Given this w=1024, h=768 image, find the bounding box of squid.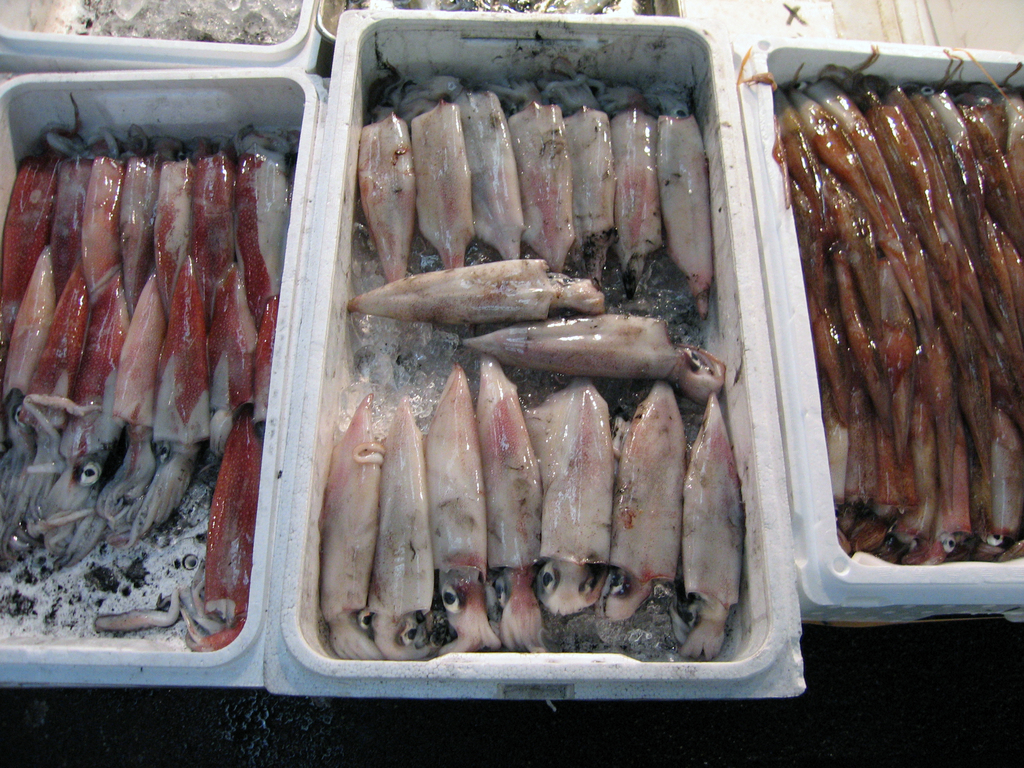
pyautogui.locateOnScreen(681, 392, 743, 660).
